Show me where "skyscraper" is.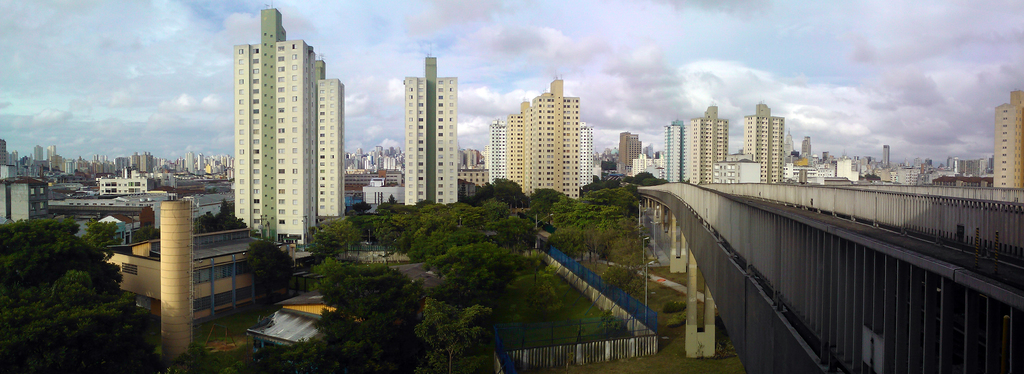
"skyscraper" is at rect(404, 55, 459, 204).
